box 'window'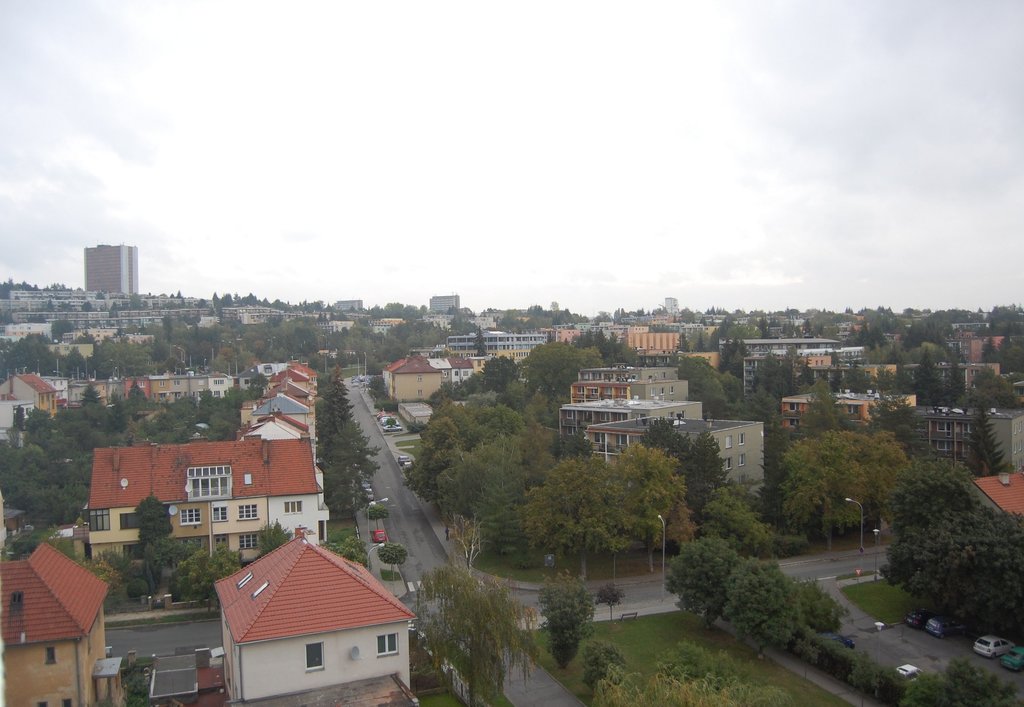
282,498,303,515
